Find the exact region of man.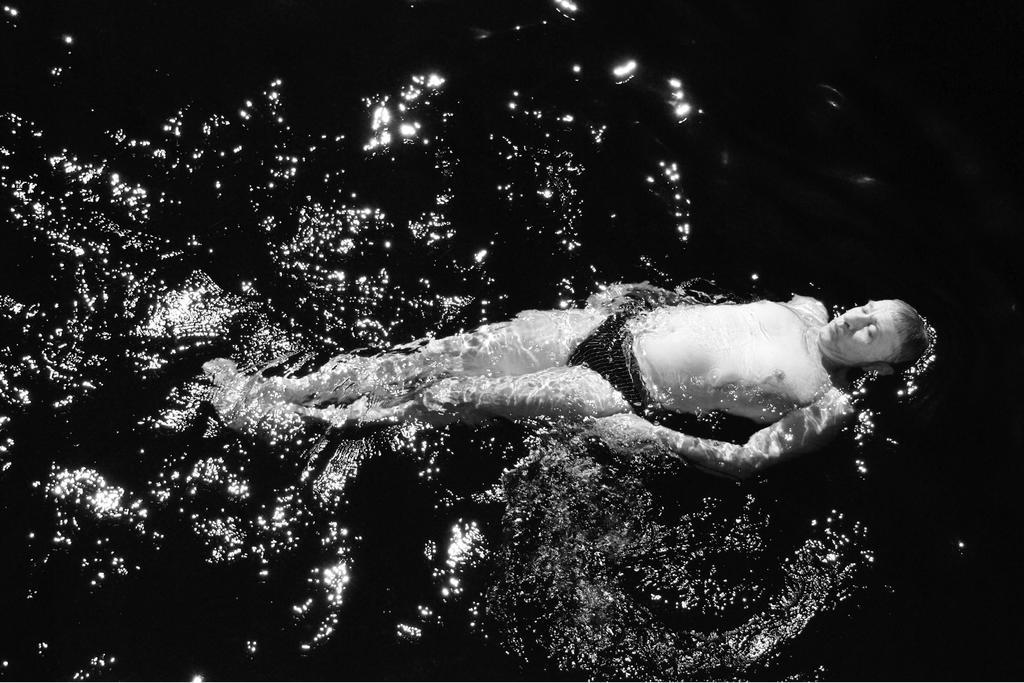
Exact region: Rect(196, 274, 938, 484).
